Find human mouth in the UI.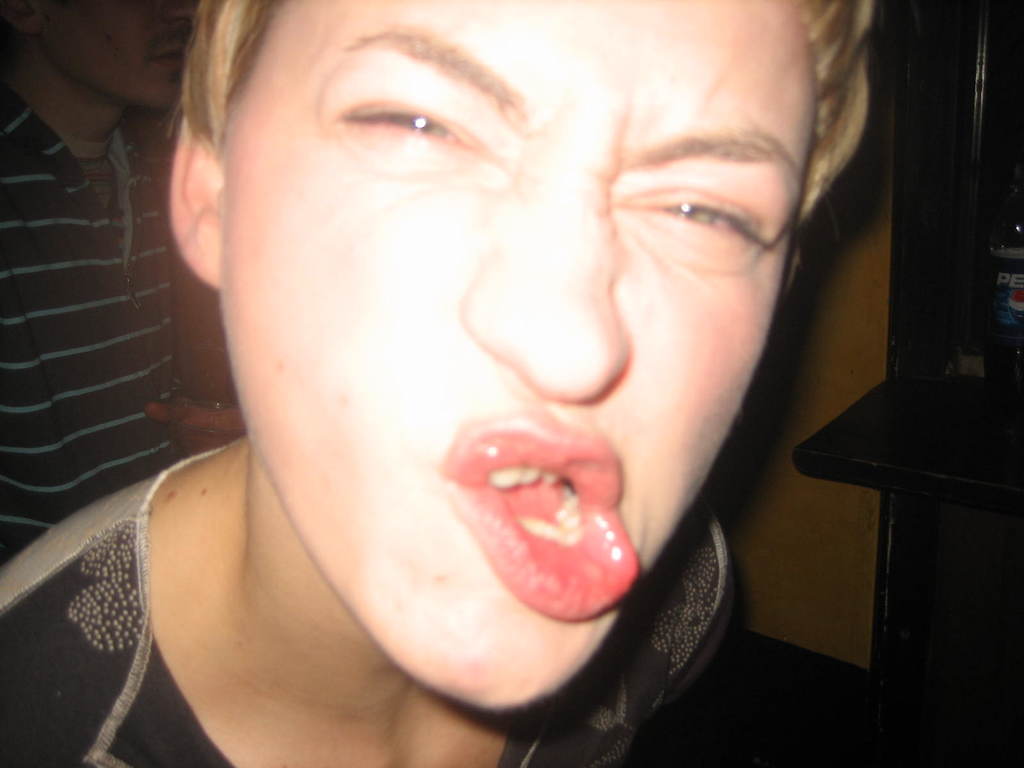
UI element at <box>435,408,644,623</box>.
